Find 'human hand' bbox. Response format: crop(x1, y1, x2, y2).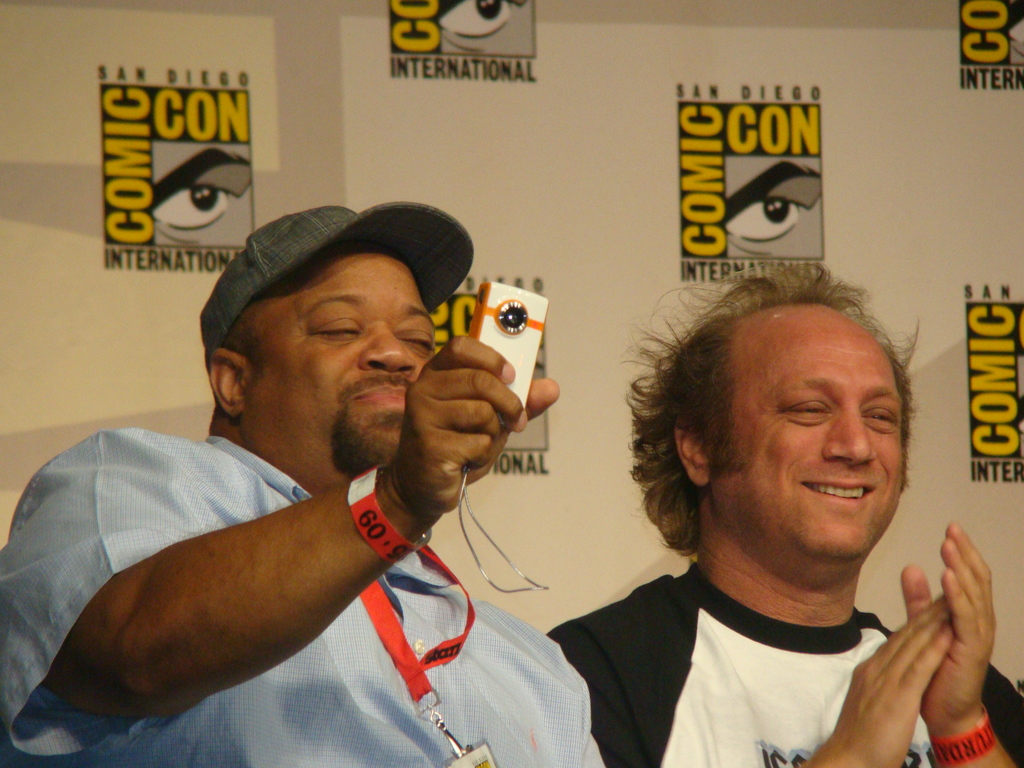
crop(833, 595, 955, 767).
